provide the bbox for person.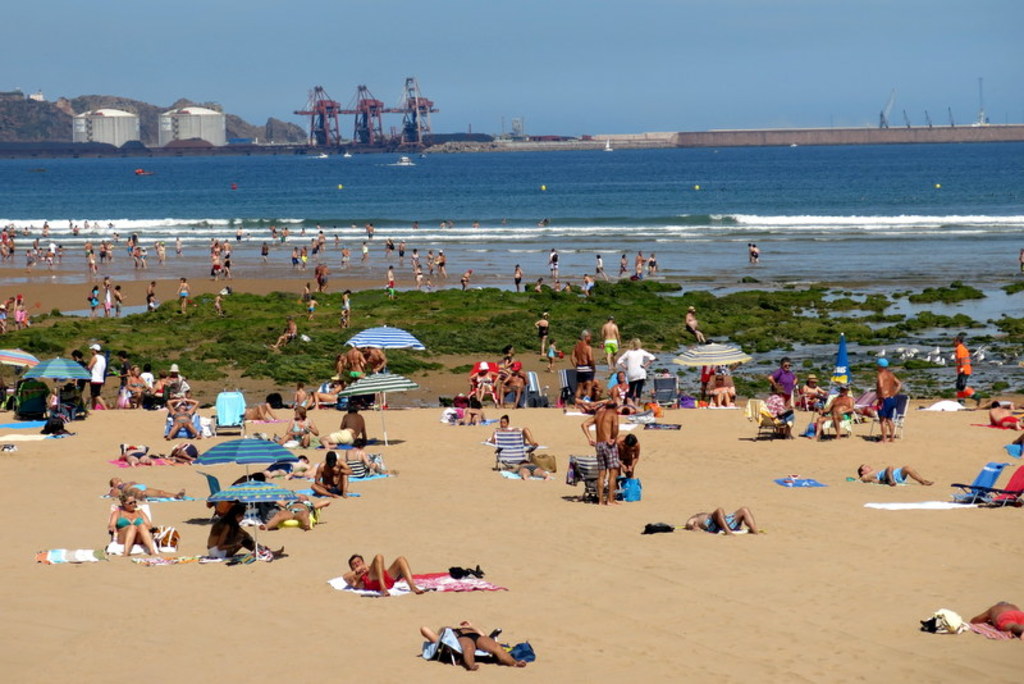
l=426, t=620, r=539, b=671.
